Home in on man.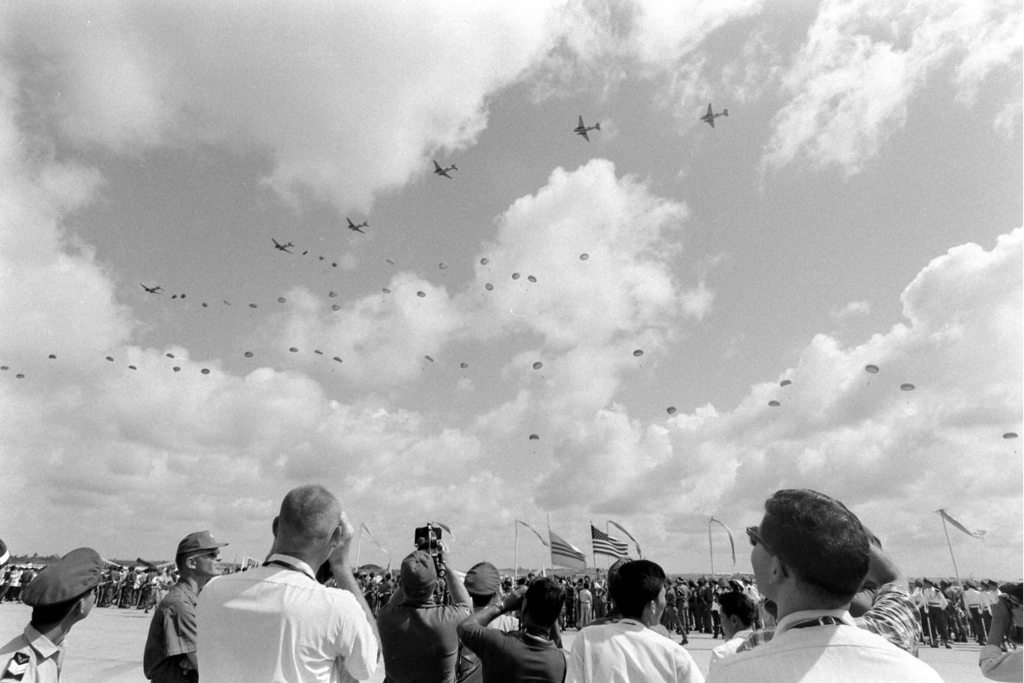
Homed in at 115:567:134:611.
